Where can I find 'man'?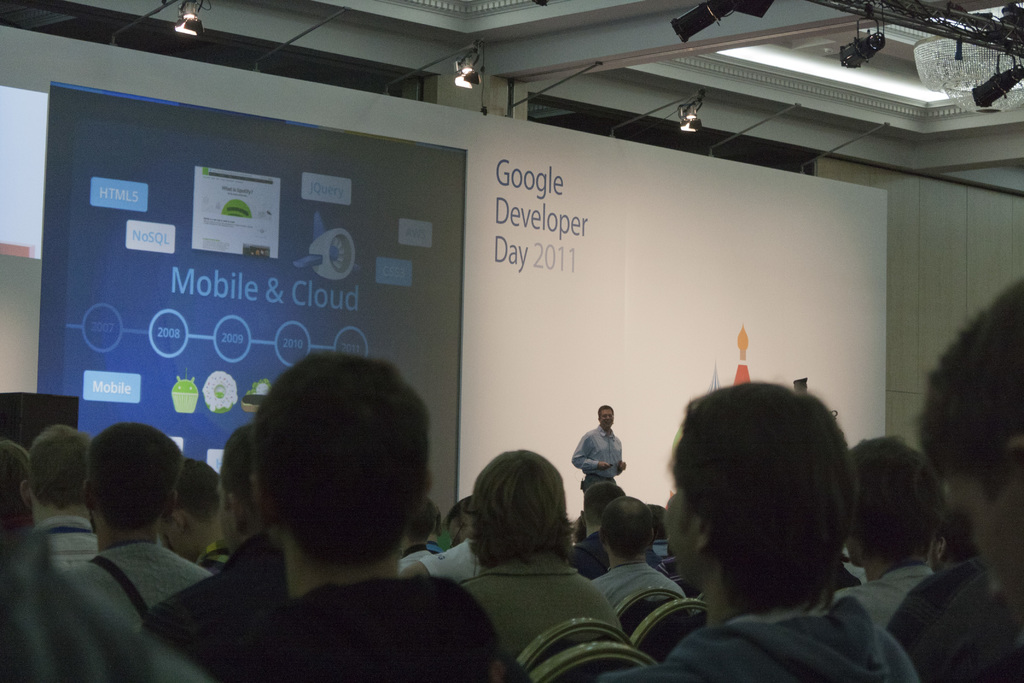
You can find it at (29,423,100,569).
